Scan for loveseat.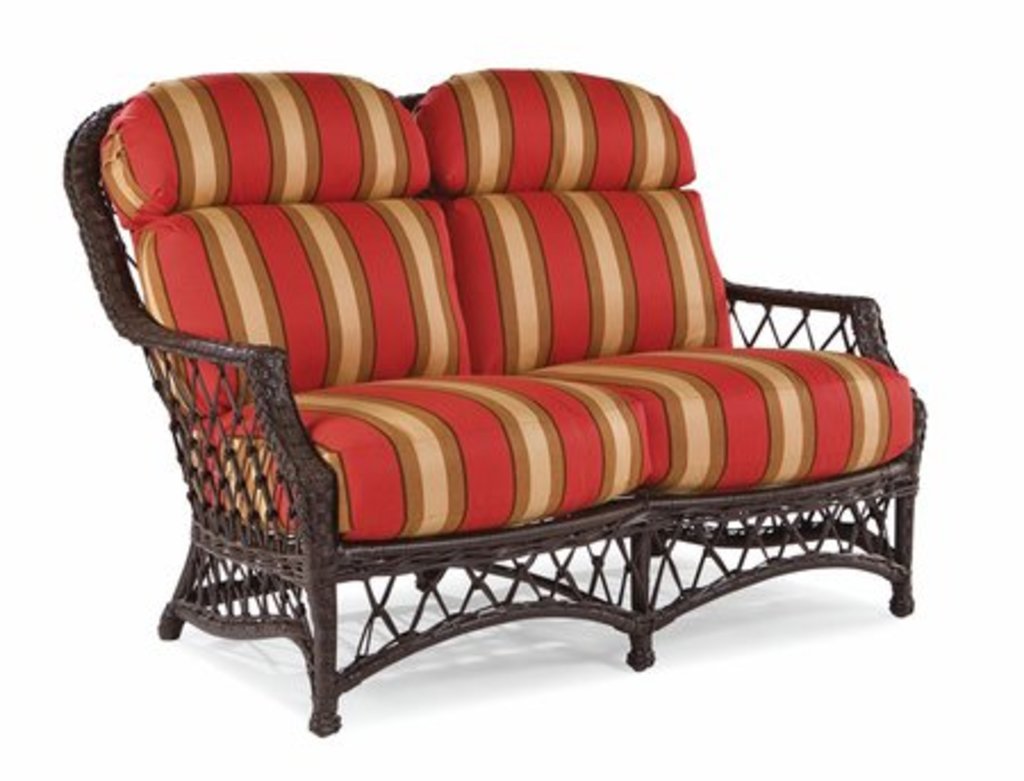
Scan result: (left=57, top=66, right=931, bottom=738).
